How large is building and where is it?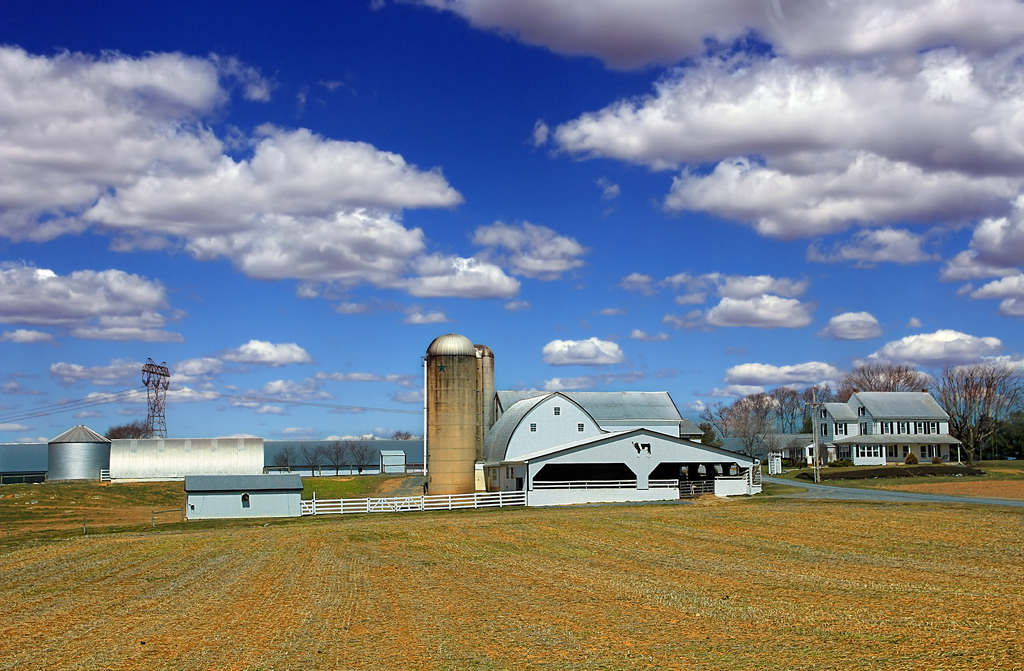
Bounding box: (480, 389, 757, 504).
